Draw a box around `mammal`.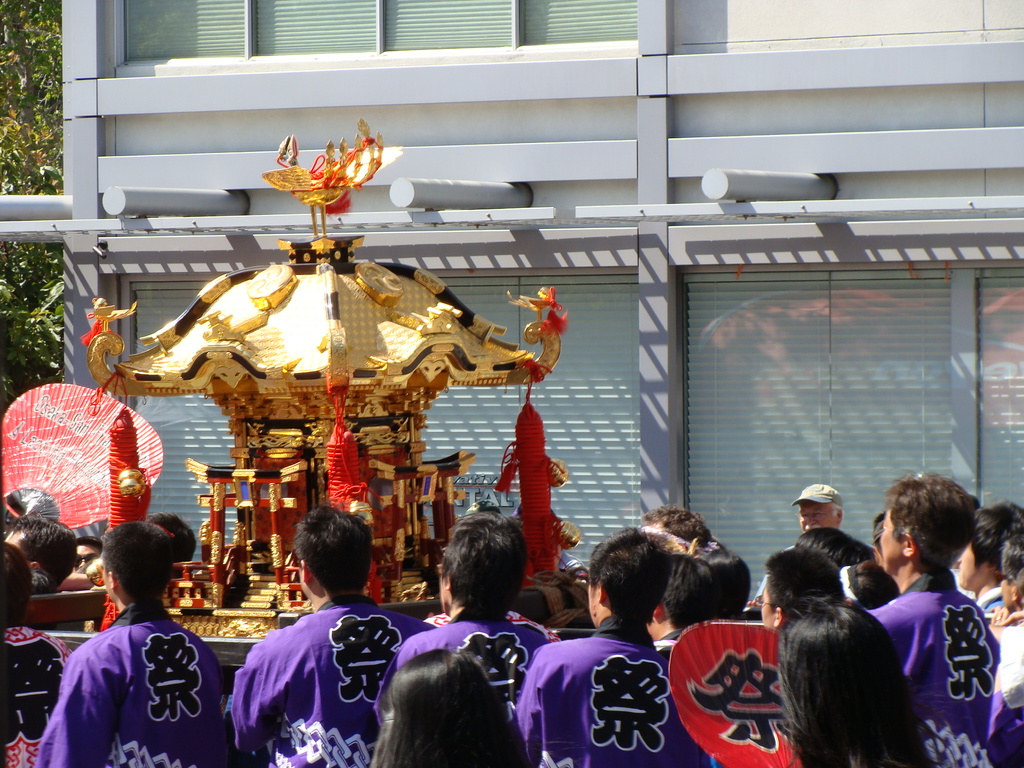
rect(777, 579, 929, 761).
